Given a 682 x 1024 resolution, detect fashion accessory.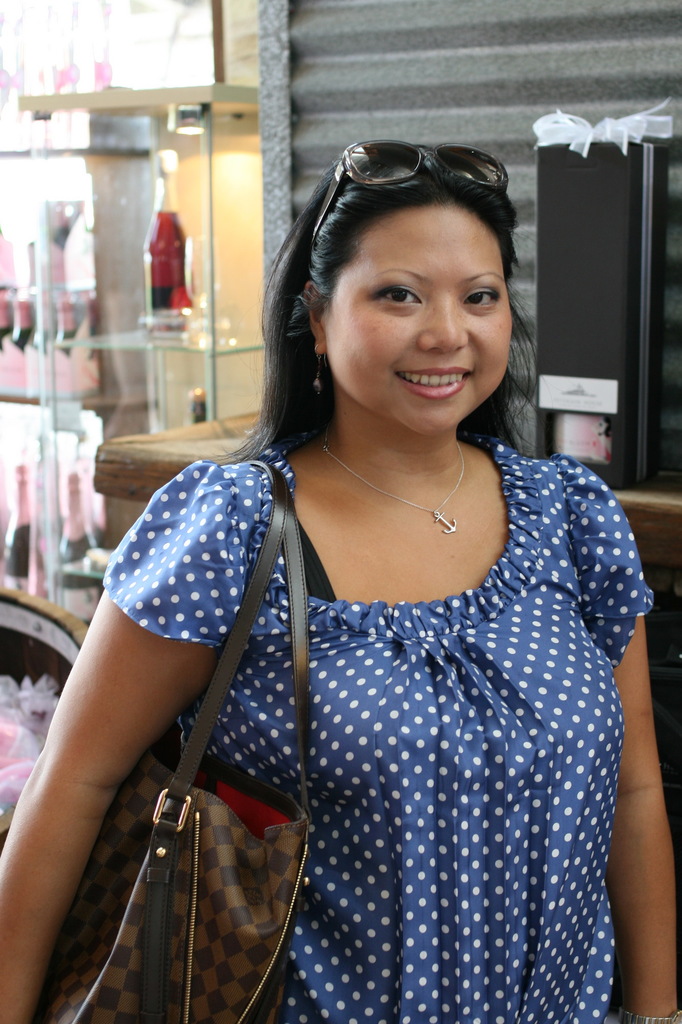
left=311, top=362, right=323, bottom=390.
